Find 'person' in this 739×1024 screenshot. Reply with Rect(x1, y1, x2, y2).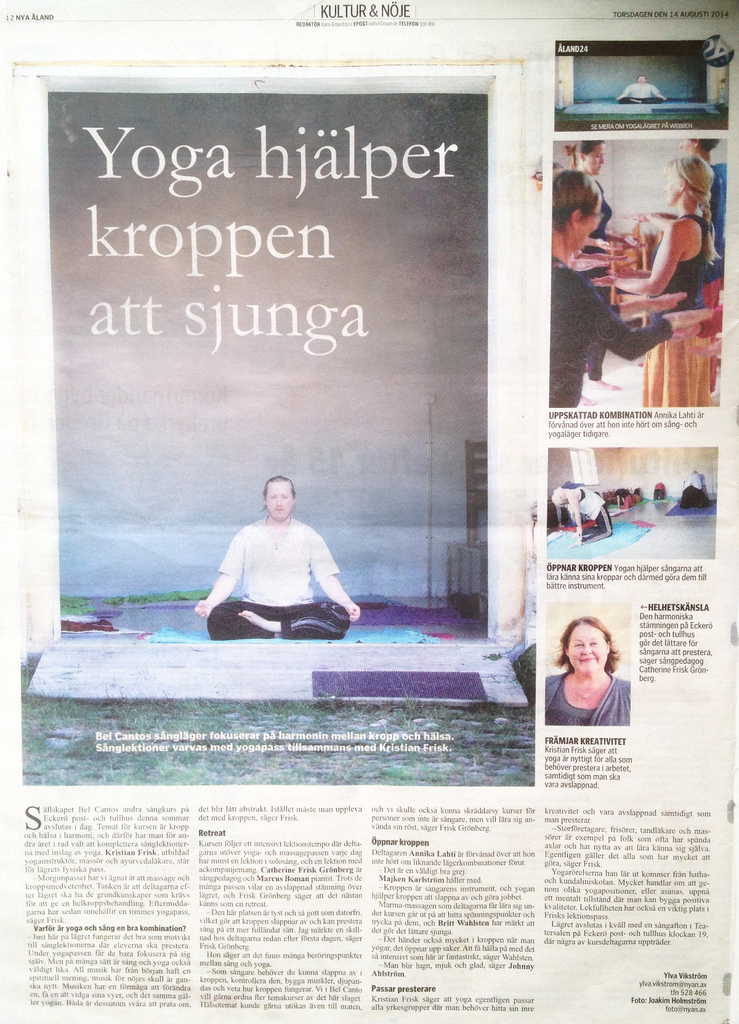
Rect(547, 615, 631, 729).
